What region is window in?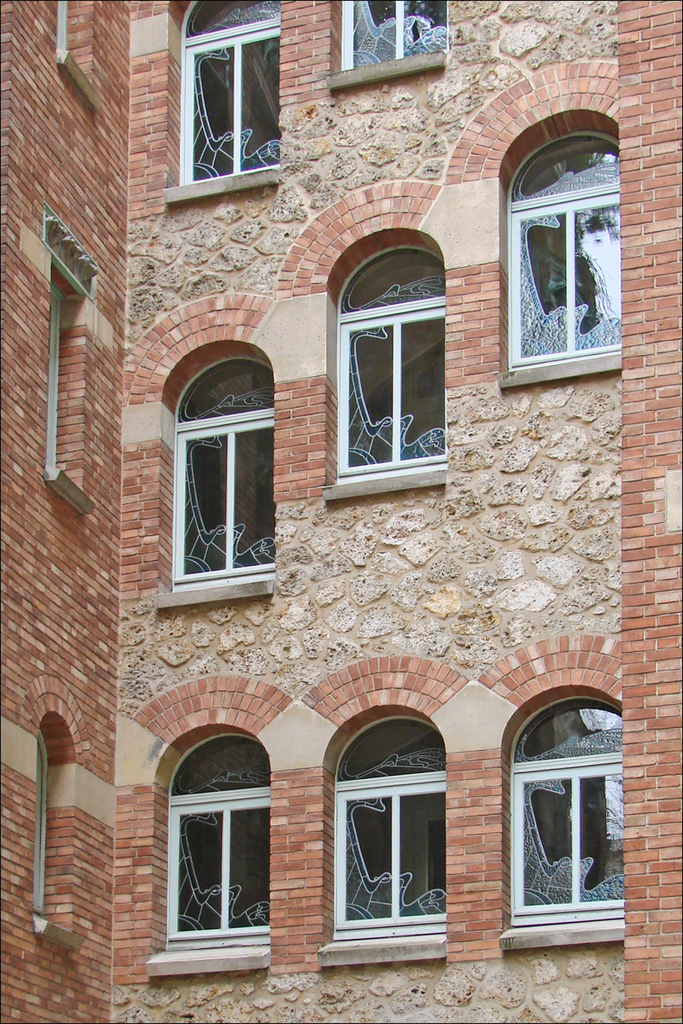
select_region(171, 364, 273, 580).
